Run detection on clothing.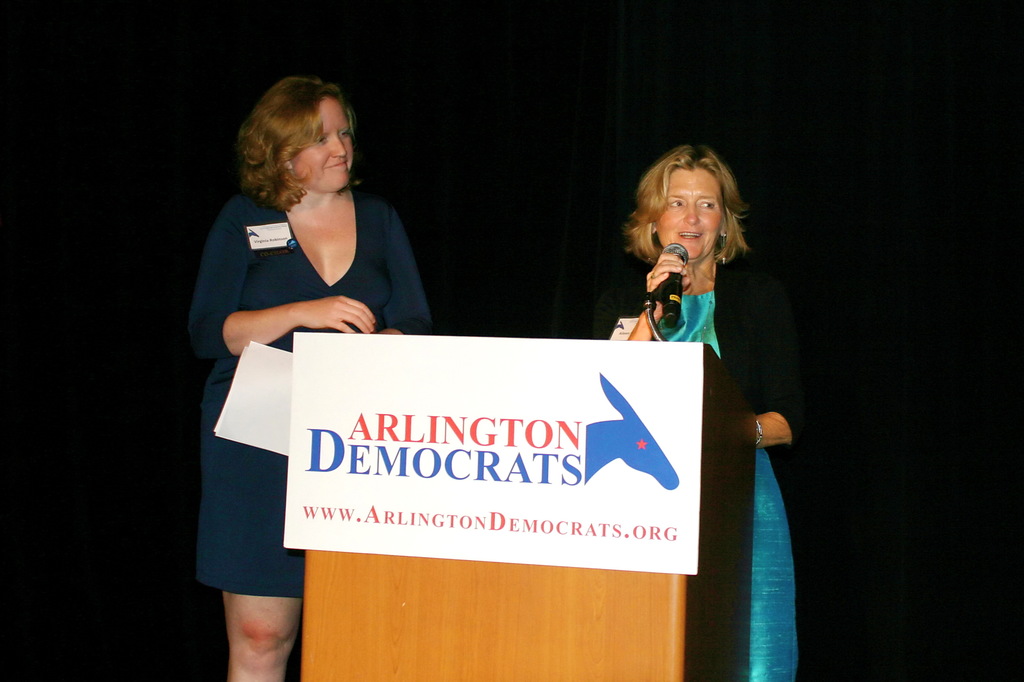
Result: 177:152:378:588.
